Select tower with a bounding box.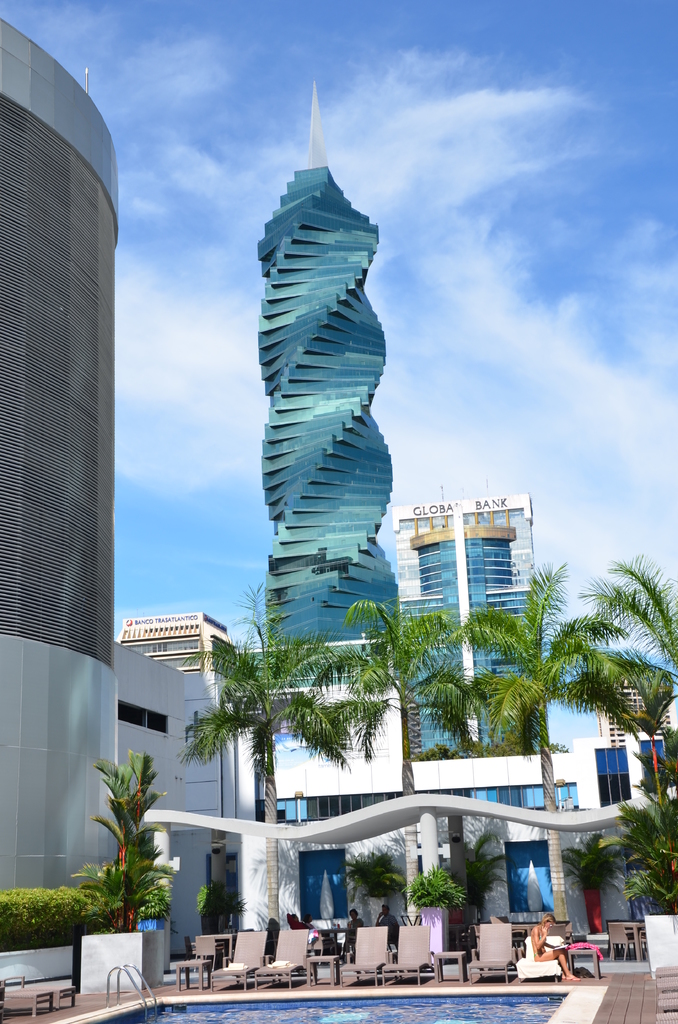
l=391, t=493, r=539, b=757.
